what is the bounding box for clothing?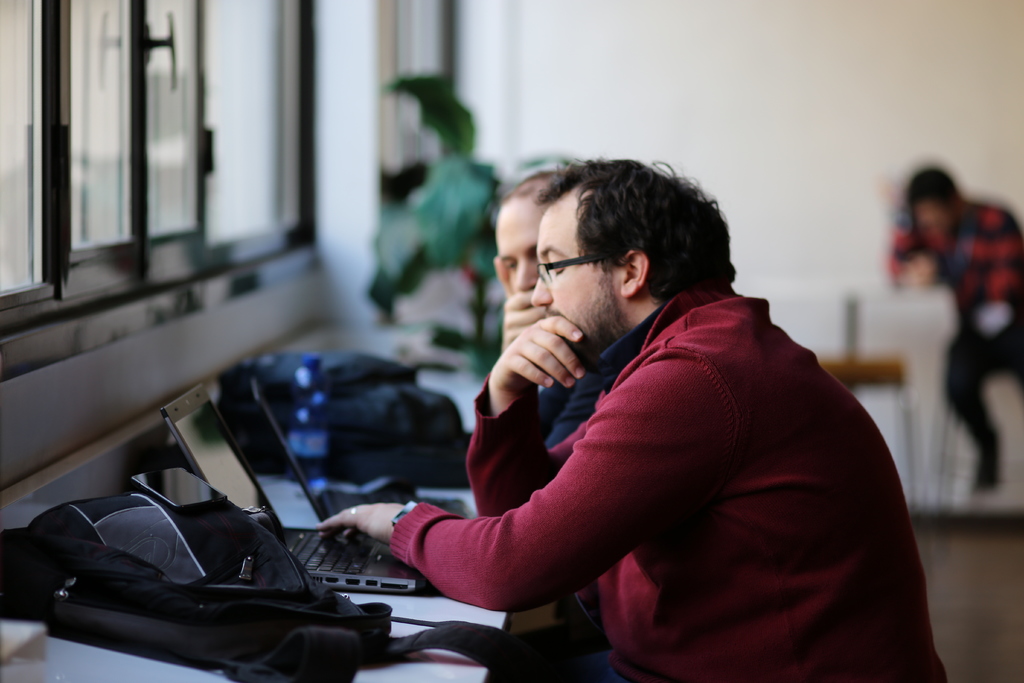
crop(414, 229, 938, 682).
